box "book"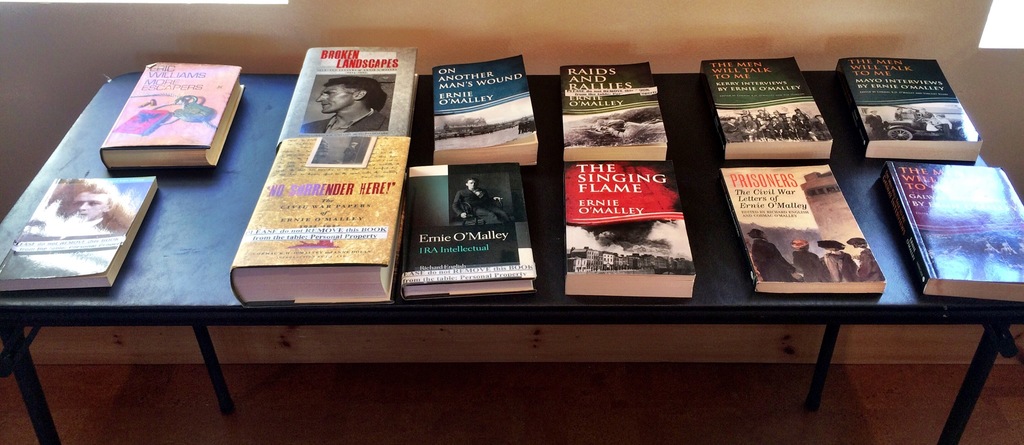
273, 47, 420, 147
